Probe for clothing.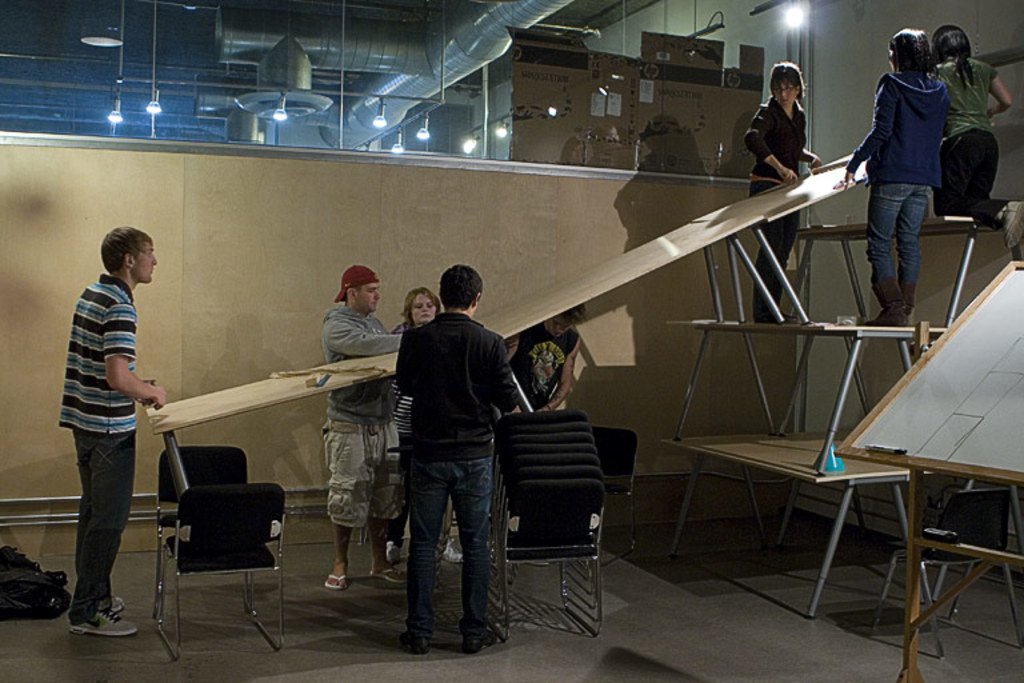
Probe result: [left=321, top=301, right=404, bottom=532].
